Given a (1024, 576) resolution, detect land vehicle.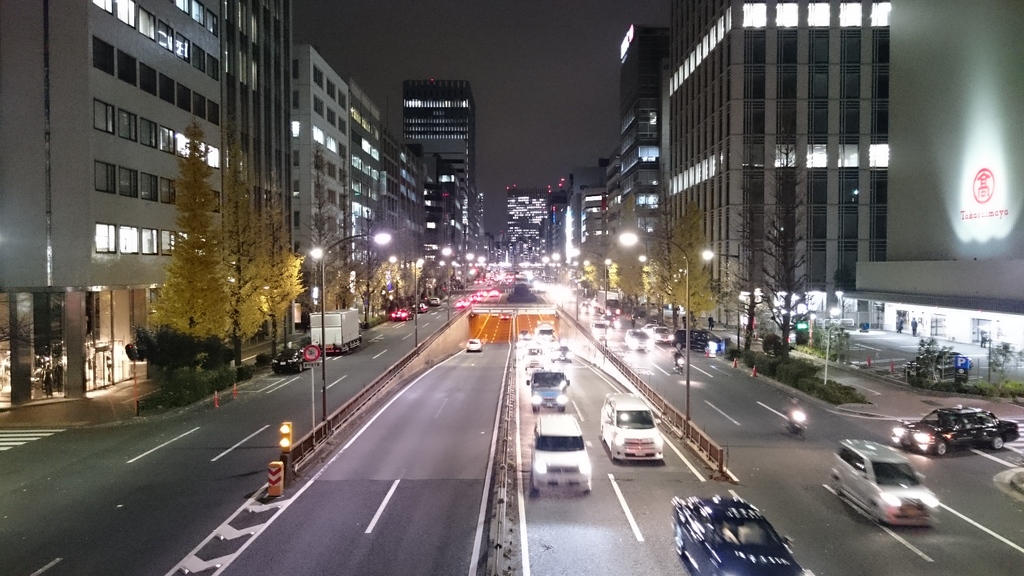
(670,497,815,575).
